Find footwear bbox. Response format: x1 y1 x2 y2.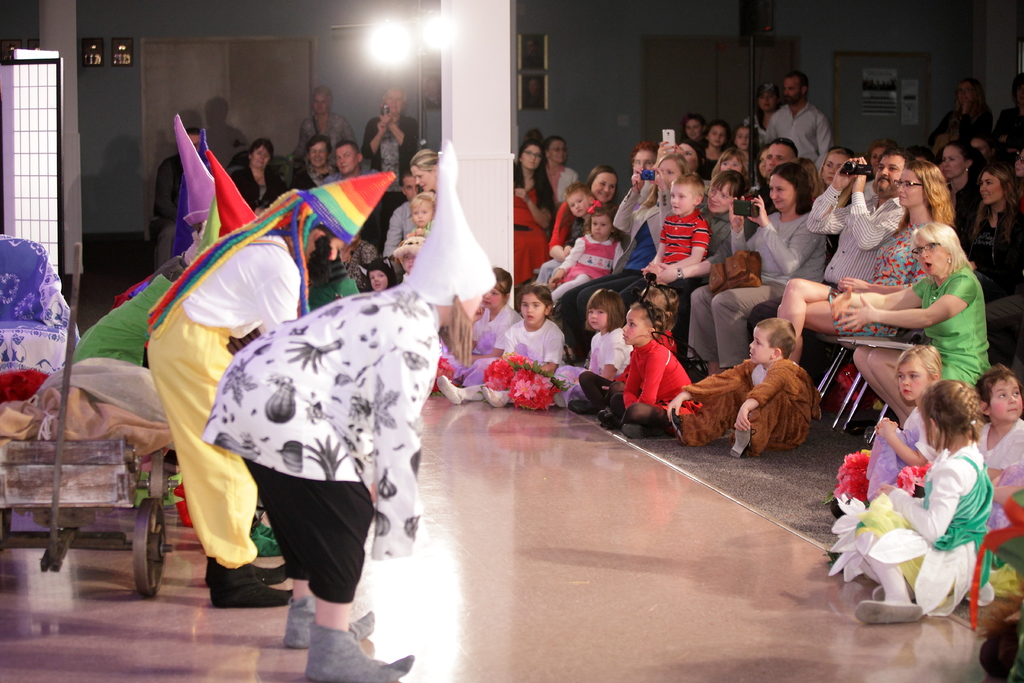
479 384 504 409.
